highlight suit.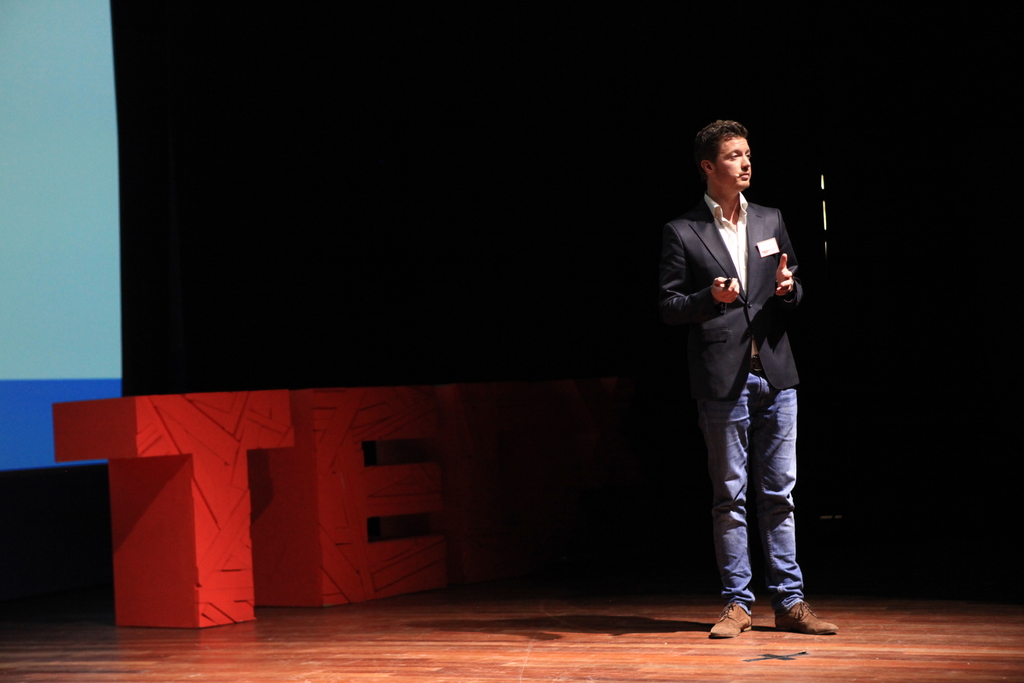
Highlighted region: (661,188,812,605).
